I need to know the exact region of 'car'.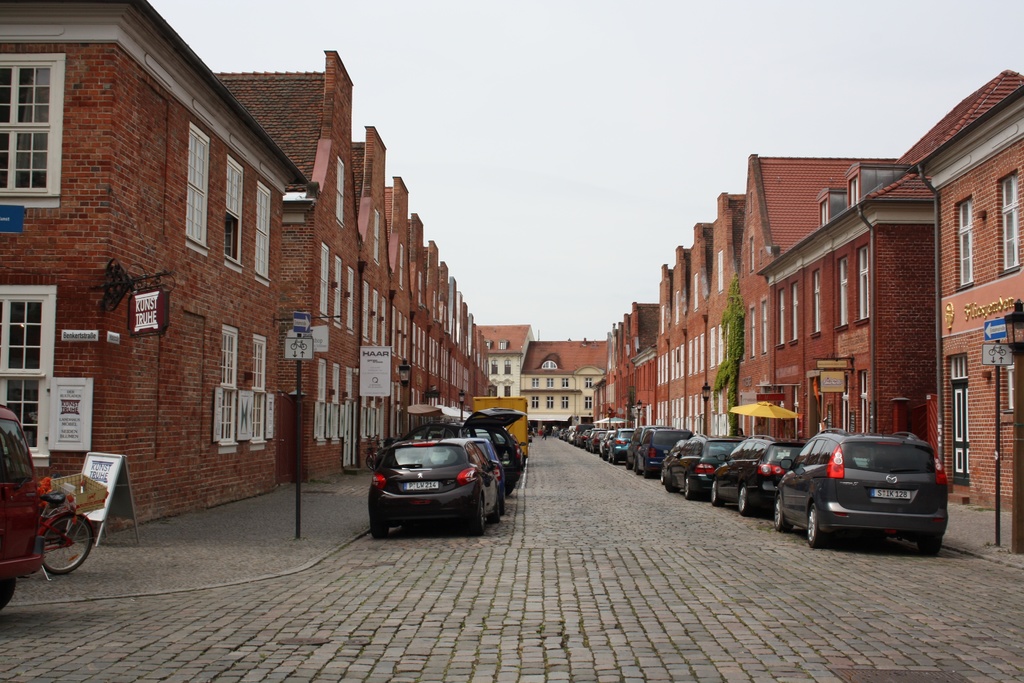
Region: [463, 438, 504, 515].
